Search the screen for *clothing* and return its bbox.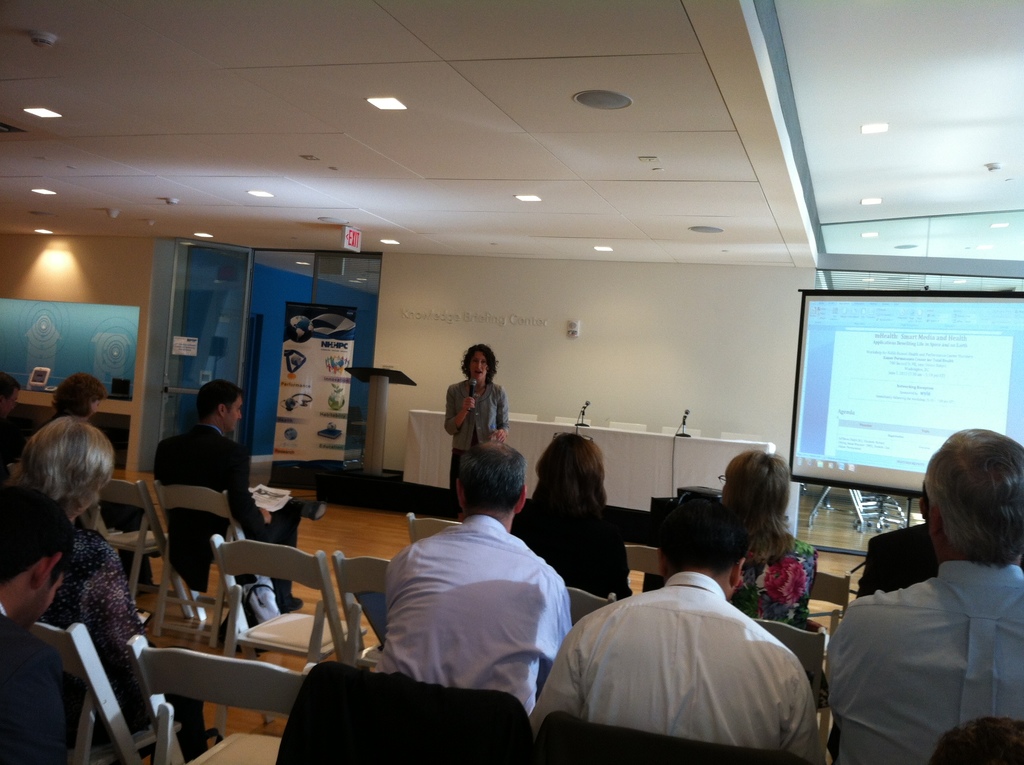
Found: Rect(0, 608, 70, 764).
